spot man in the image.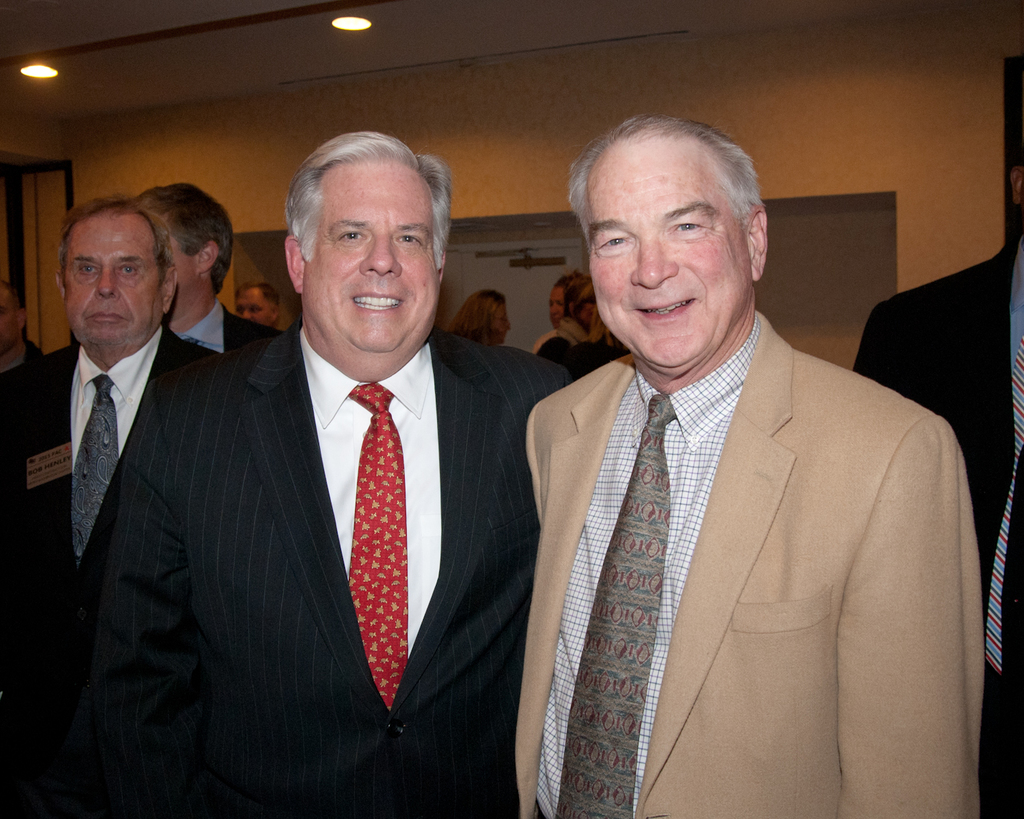
man found at detection(237, 283, 282, 328).
